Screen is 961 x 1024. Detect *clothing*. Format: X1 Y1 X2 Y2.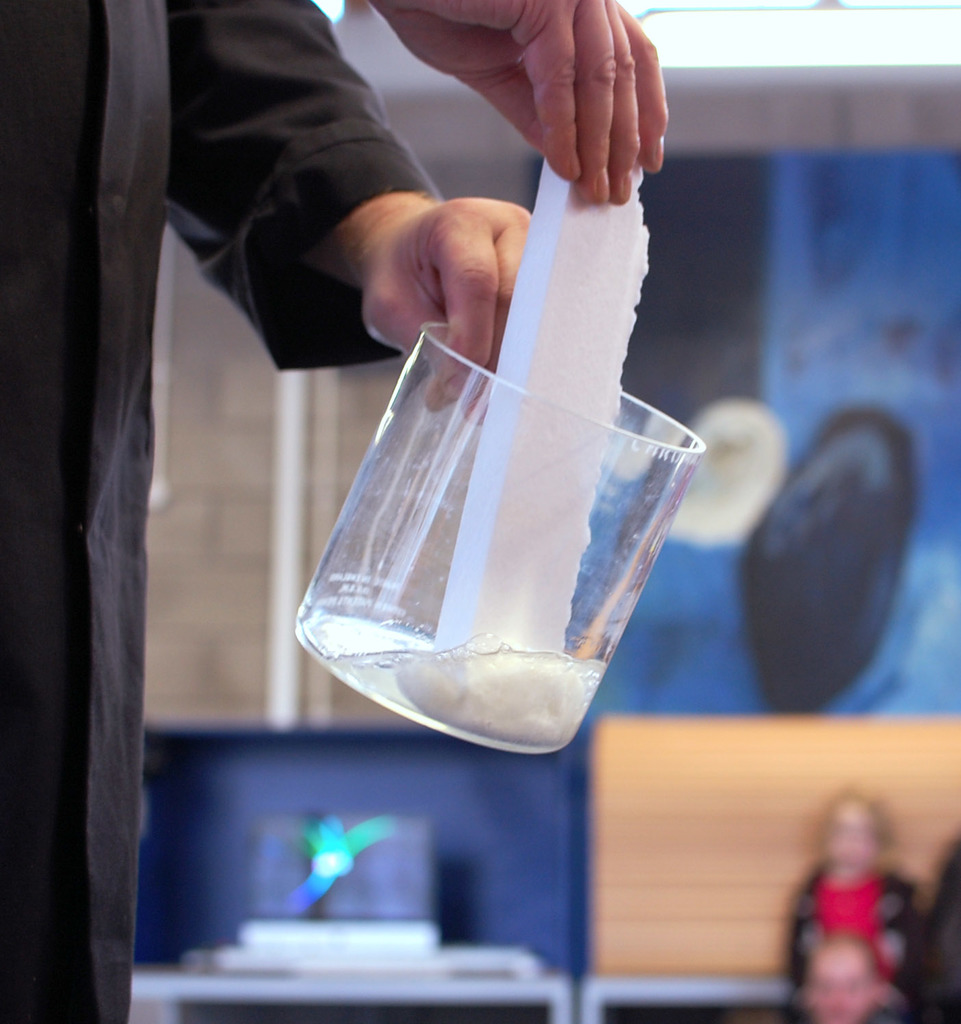
3 0 449 1014.
